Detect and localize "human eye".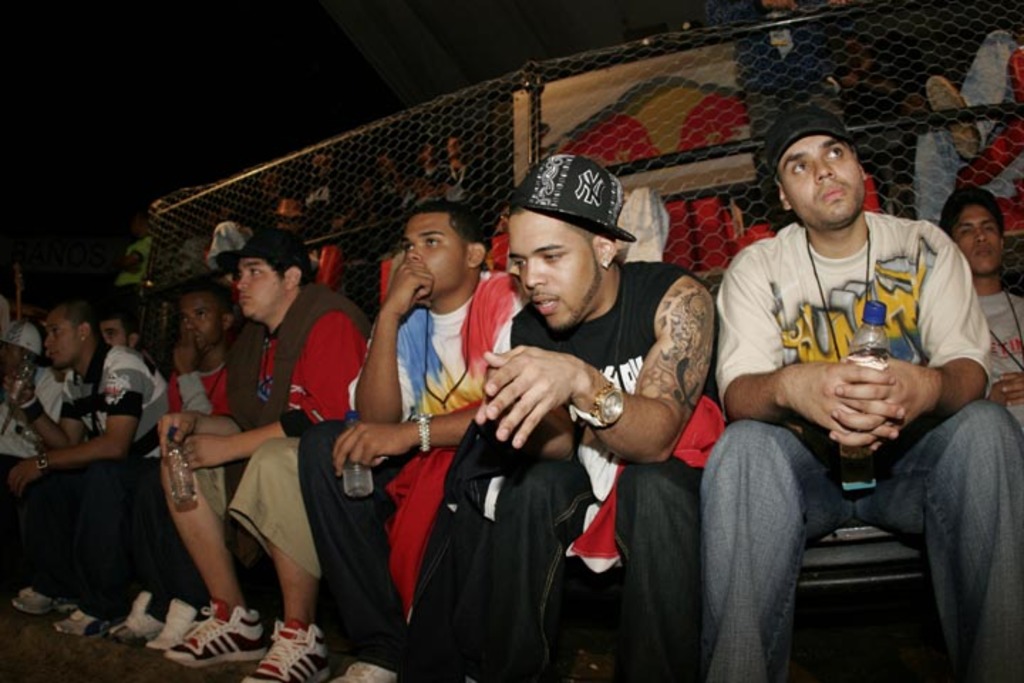
Localized at {"left": 404, "top": 243, "right": 414, "bottom": 255}.
